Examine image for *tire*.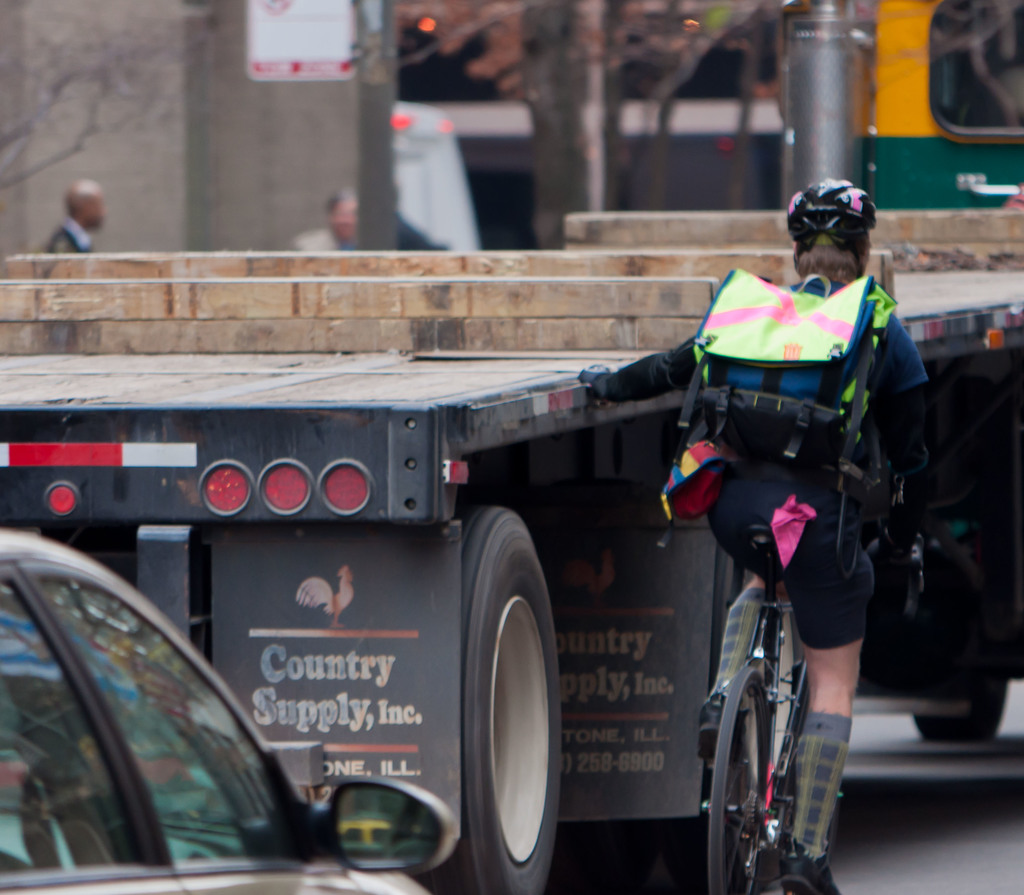
Examination result: <box>911,684,1005,739</box>.
